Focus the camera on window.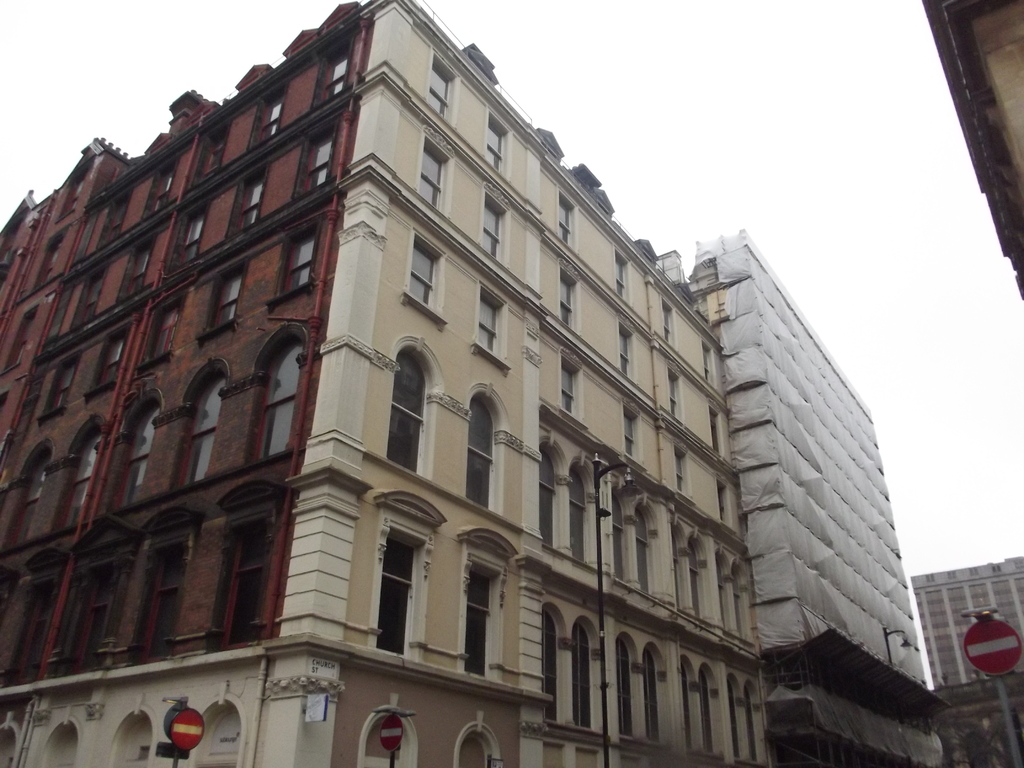
Focus region: 275 220 316 292.
